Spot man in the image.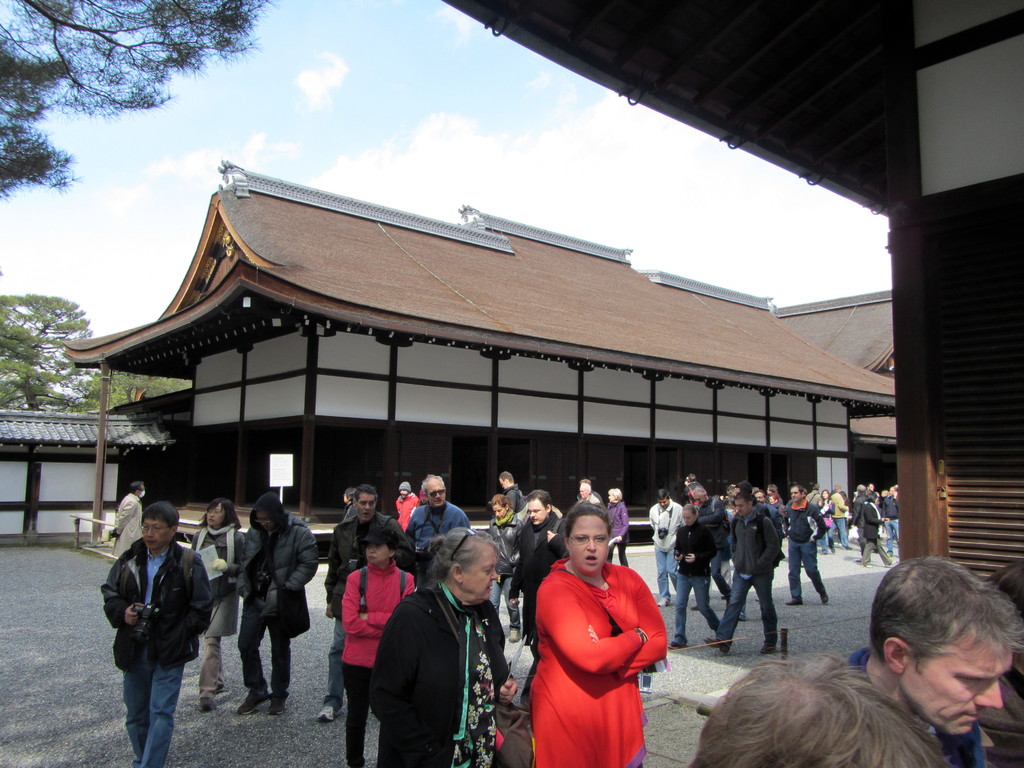
man found at left=394, top=479, right=417, bottom=527.
